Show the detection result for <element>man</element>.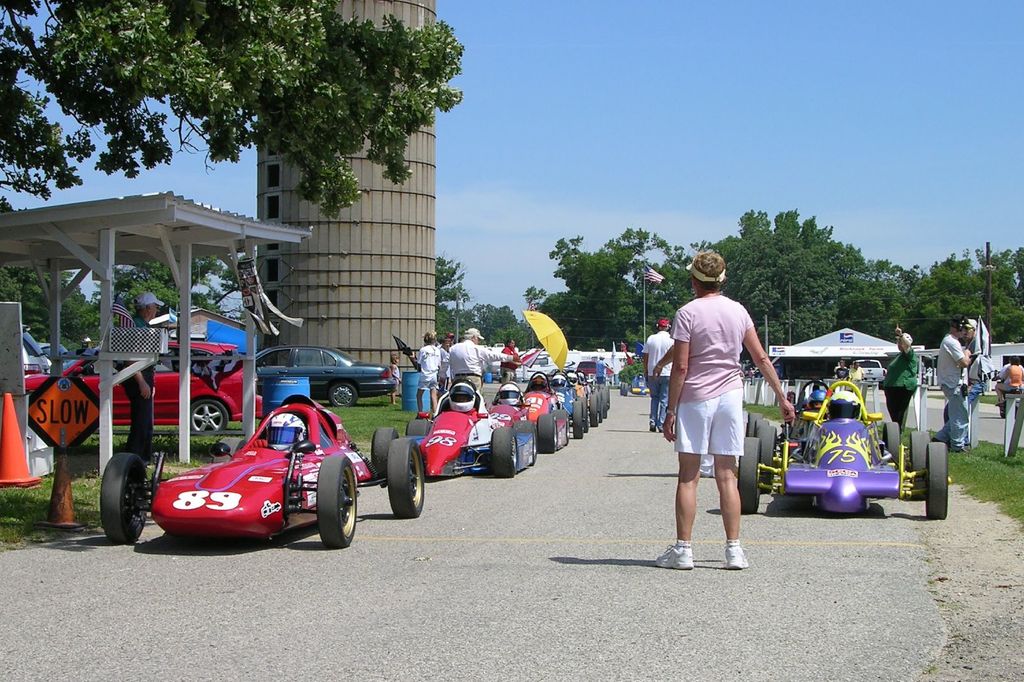
849, 360, 867, 380.
